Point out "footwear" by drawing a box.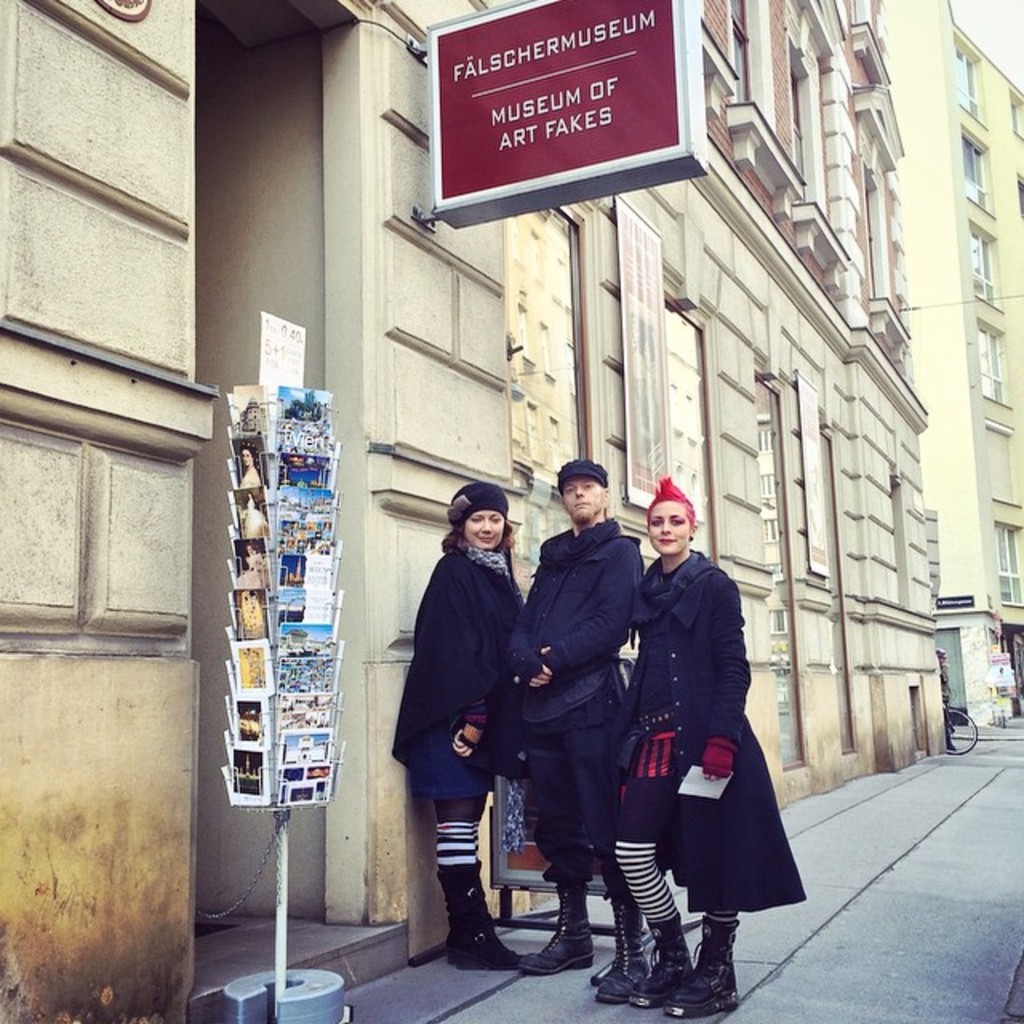
pyautogui.locateOnScreen(590, 893, 650, 1010).
